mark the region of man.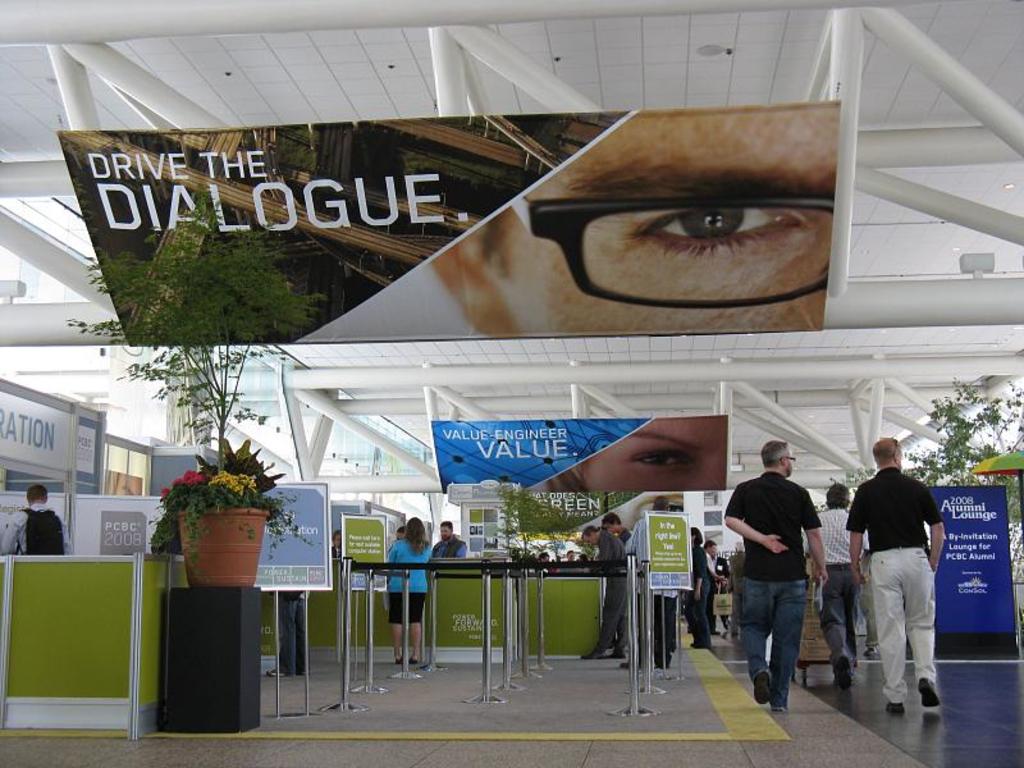
Region: rect(0, 481, 73, 557).
